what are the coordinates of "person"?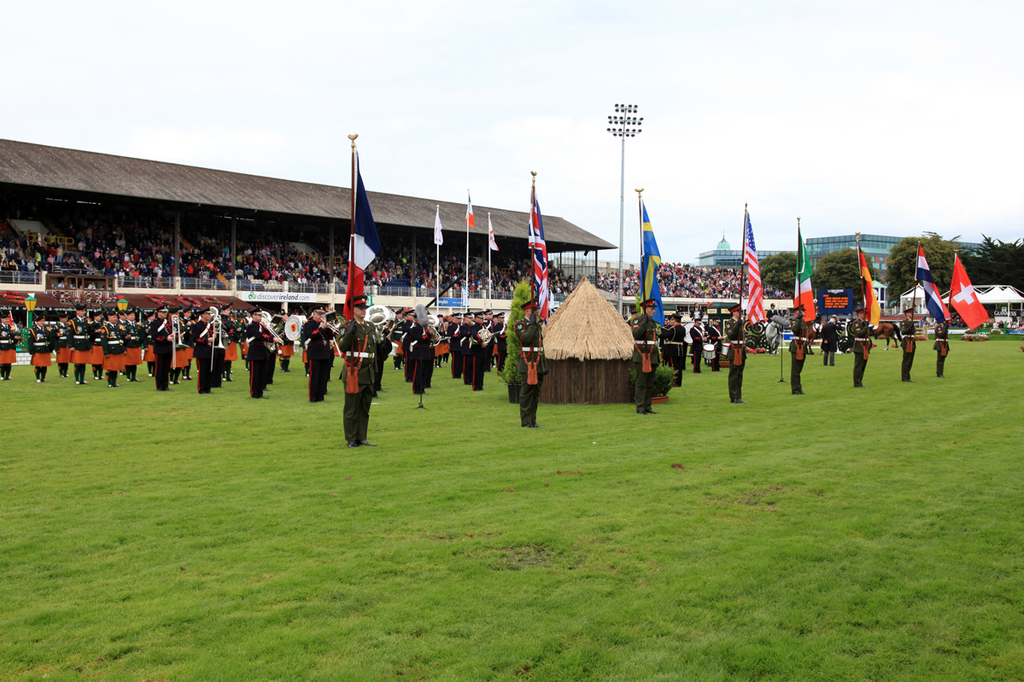
bbox=(149, 301, 173, 393).
